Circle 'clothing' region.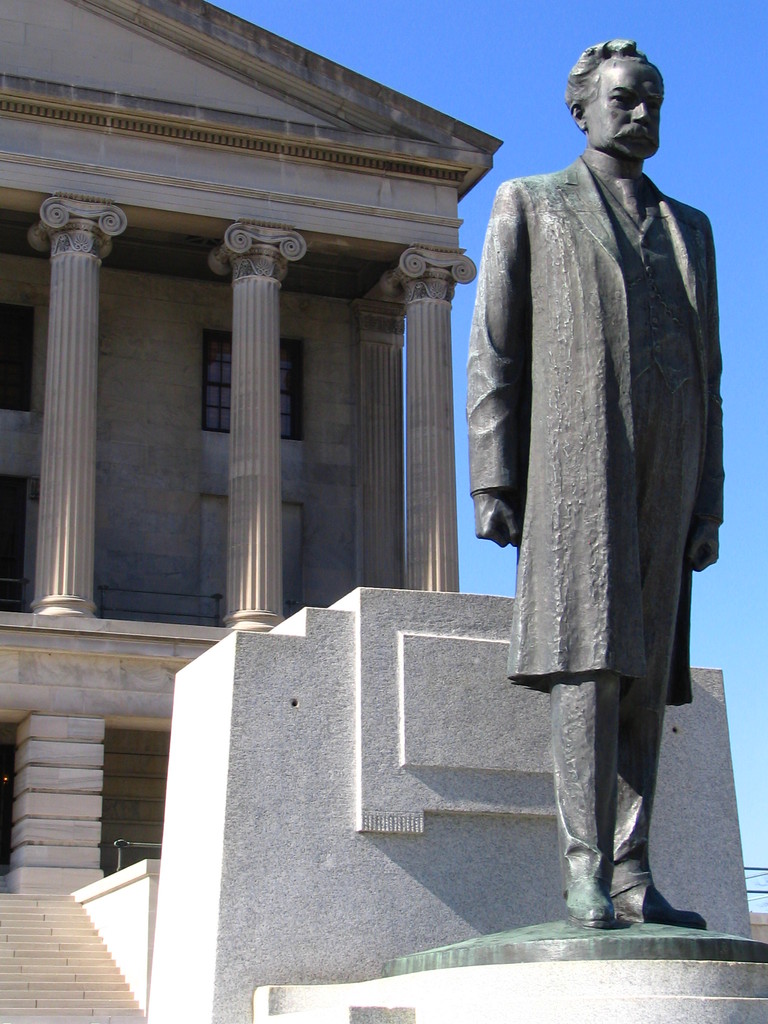
Region: bbox=[396, 58, 730, 931].
